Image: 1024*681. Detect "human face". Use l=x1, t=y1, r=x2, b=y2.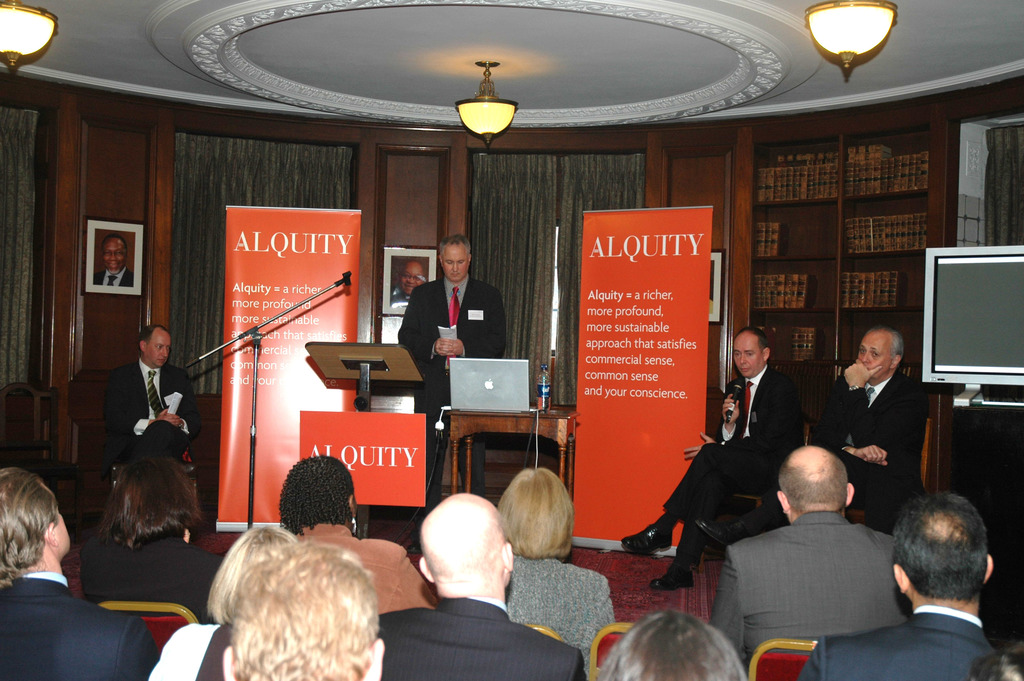
l=856, t=336, r=890, b=377.
